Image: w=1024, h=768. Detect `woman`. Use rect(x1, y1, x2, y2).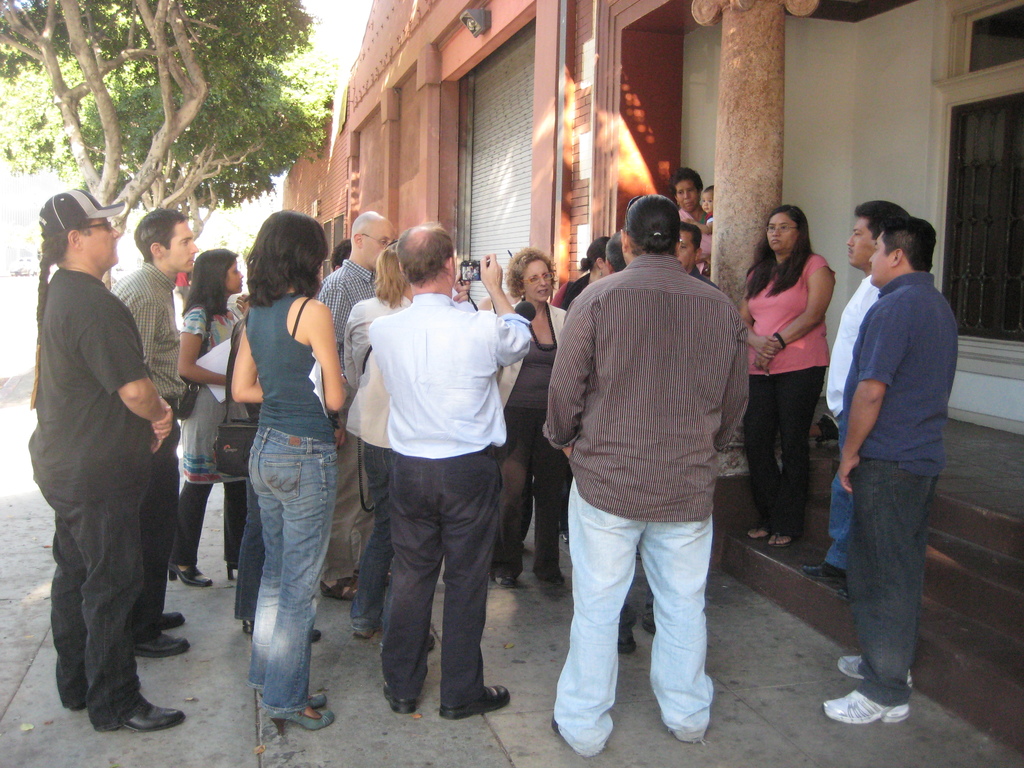
rect(490, 244, 573, 596).
